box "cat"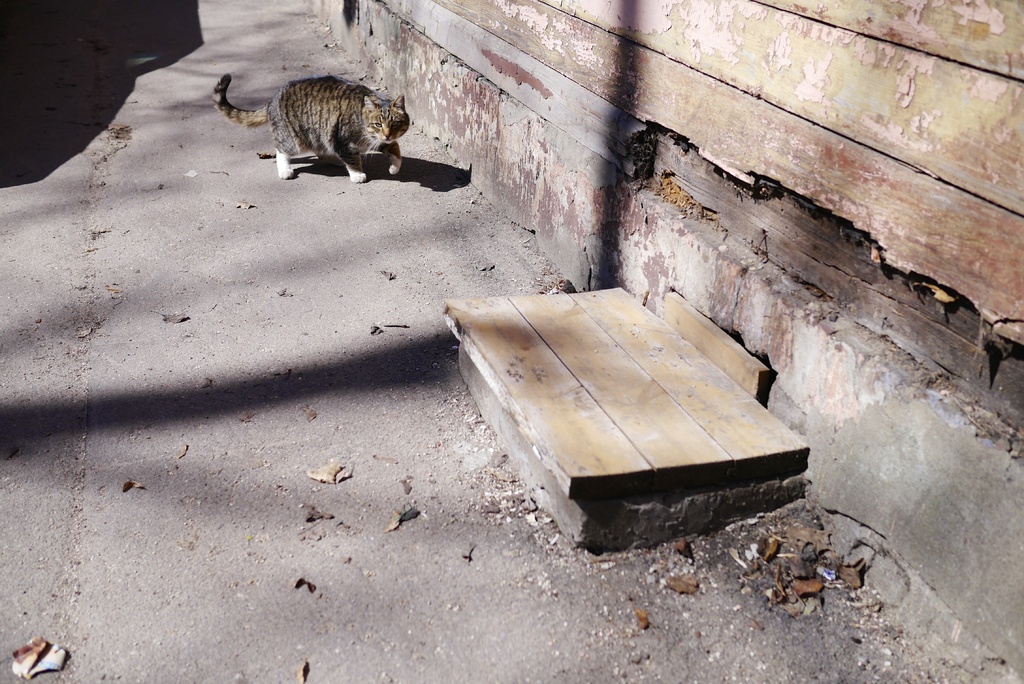
detection(211, 72, 410, 184)
